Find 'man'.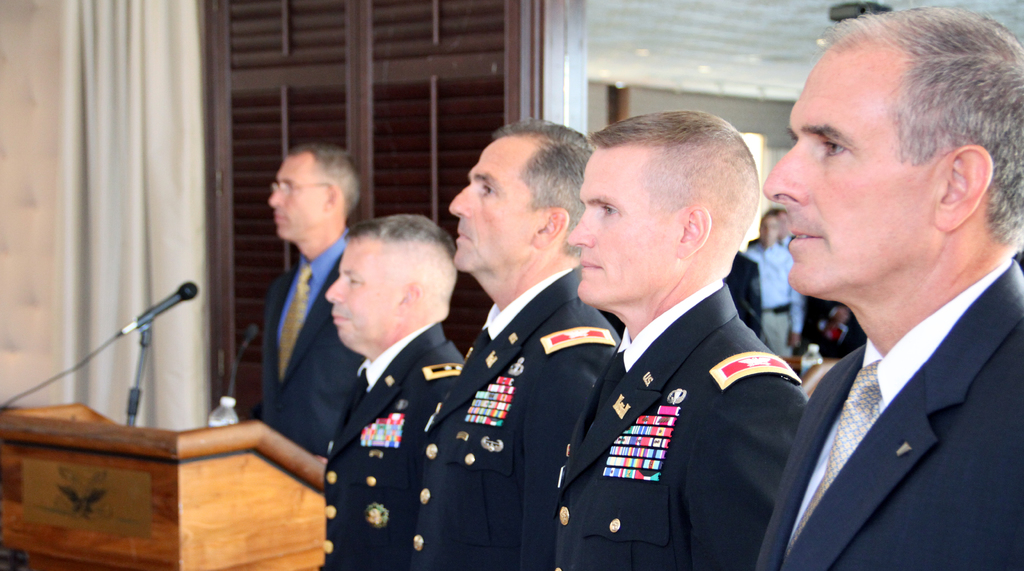
[left=554, top=108, right=810, bottom=570].
